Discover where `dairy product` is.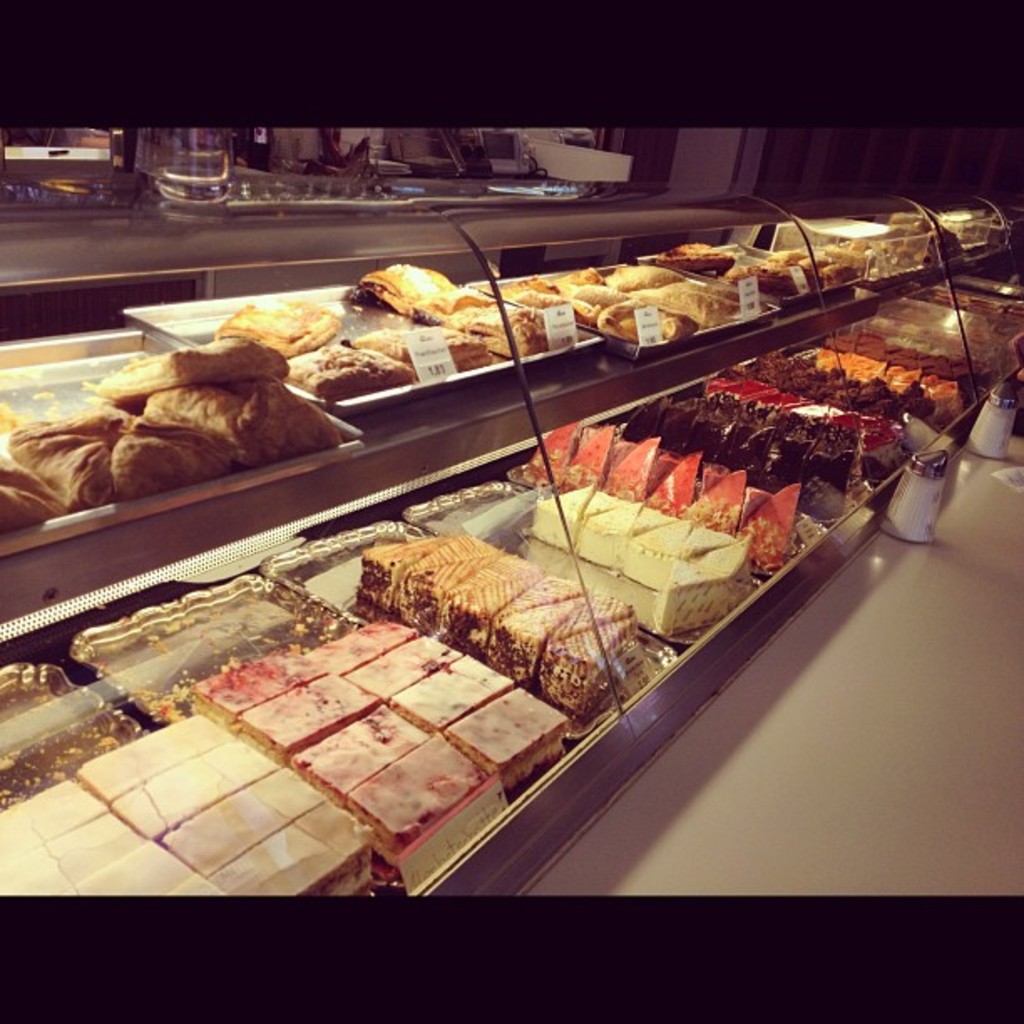
Discovered at [left=82, top=713, right=234, bottom=806].
